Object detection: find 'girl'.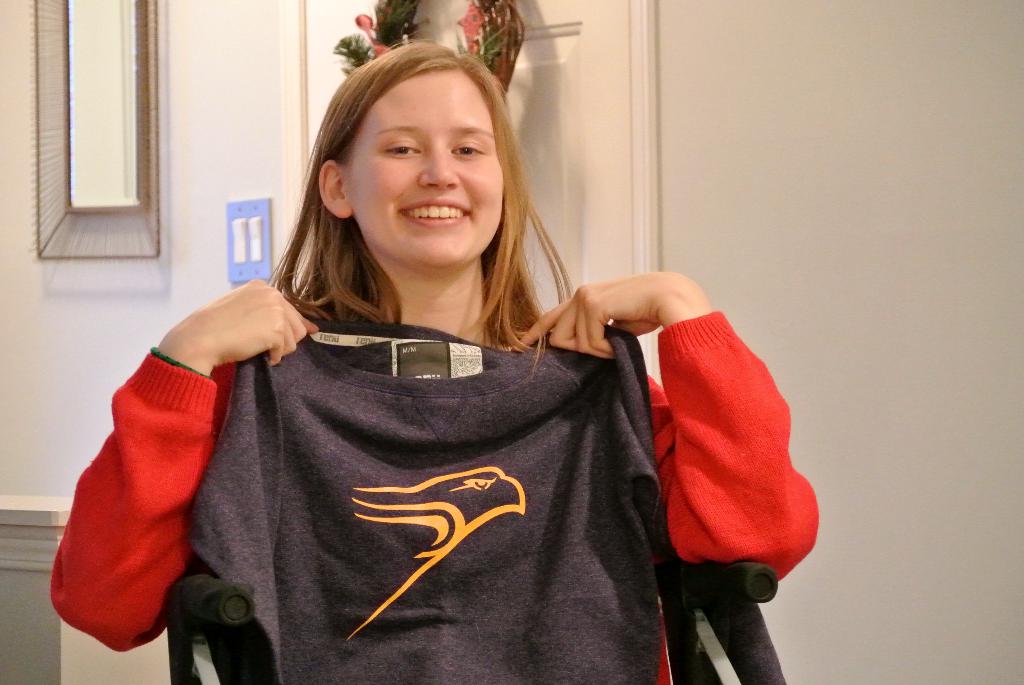
detection(52, 40, 813, 684).
